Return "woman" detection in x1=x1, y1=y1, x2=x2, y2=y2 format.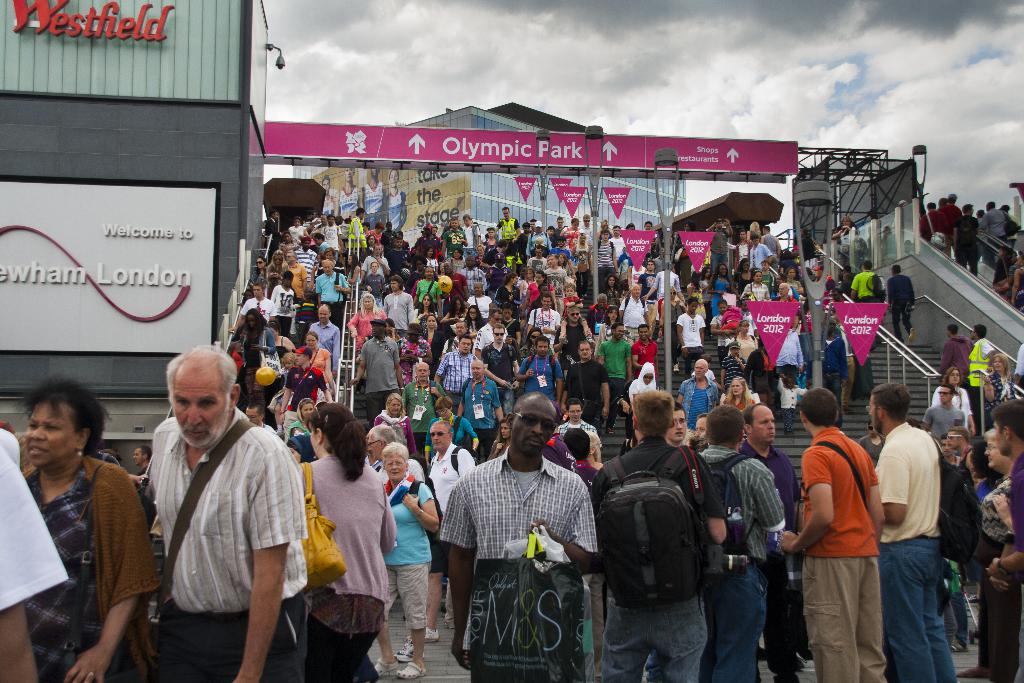
x1=596, y1=306, x2=622, y2=358.
